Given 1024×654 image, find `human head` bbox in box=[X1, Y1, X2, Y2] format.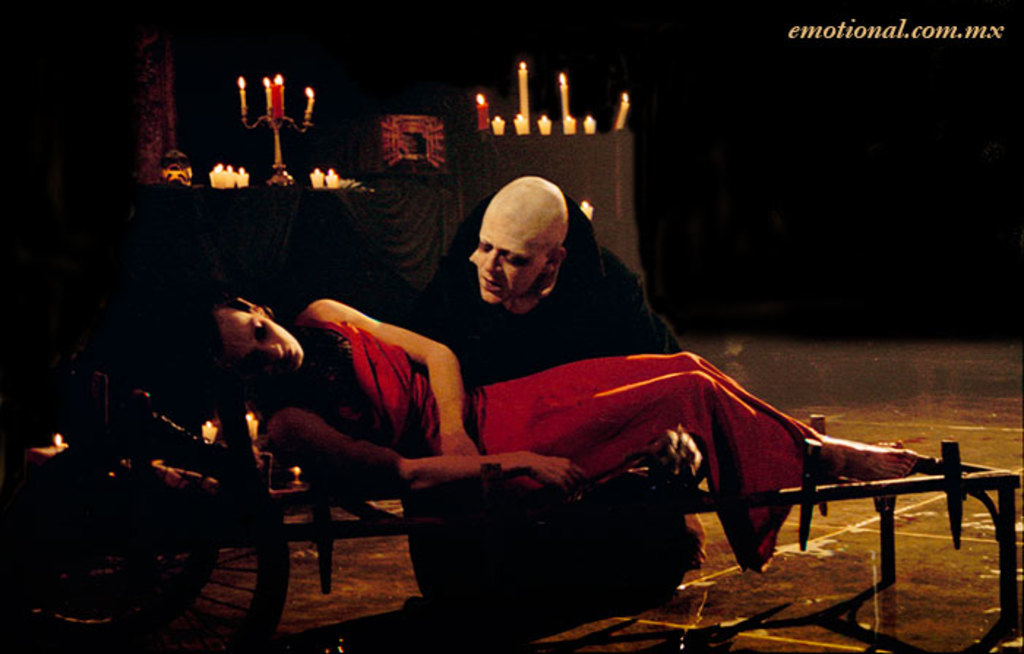
box=[195, 300, 301, 392].
